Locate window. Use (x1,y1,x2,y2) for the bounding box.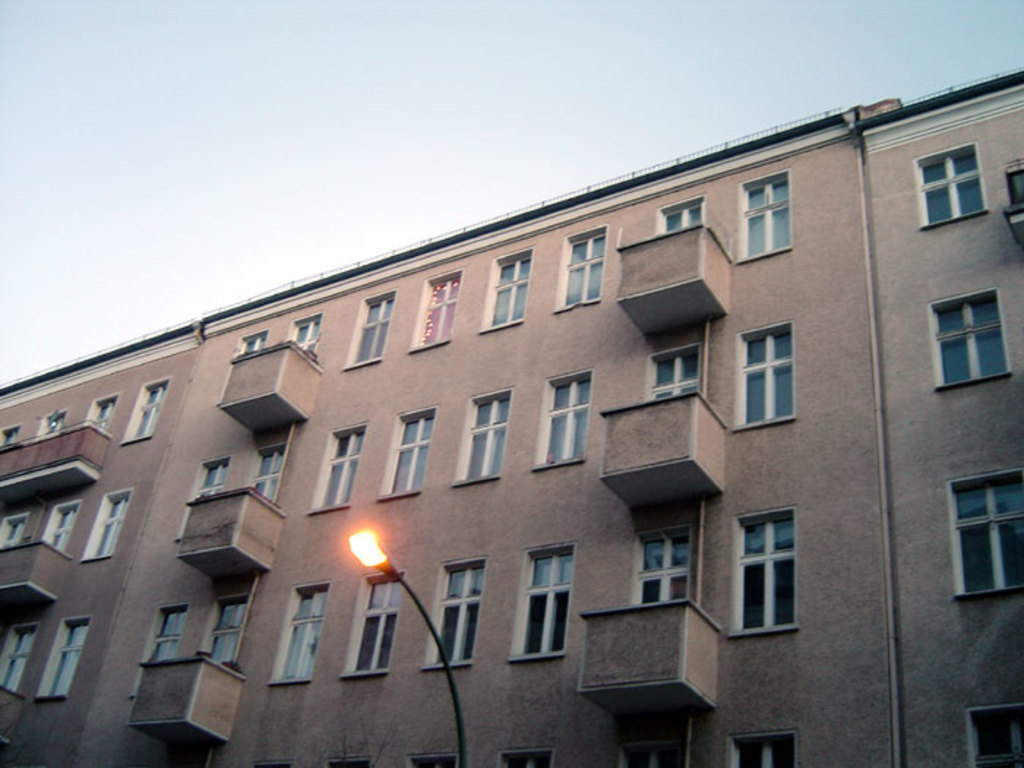
(410,266,459,344).
